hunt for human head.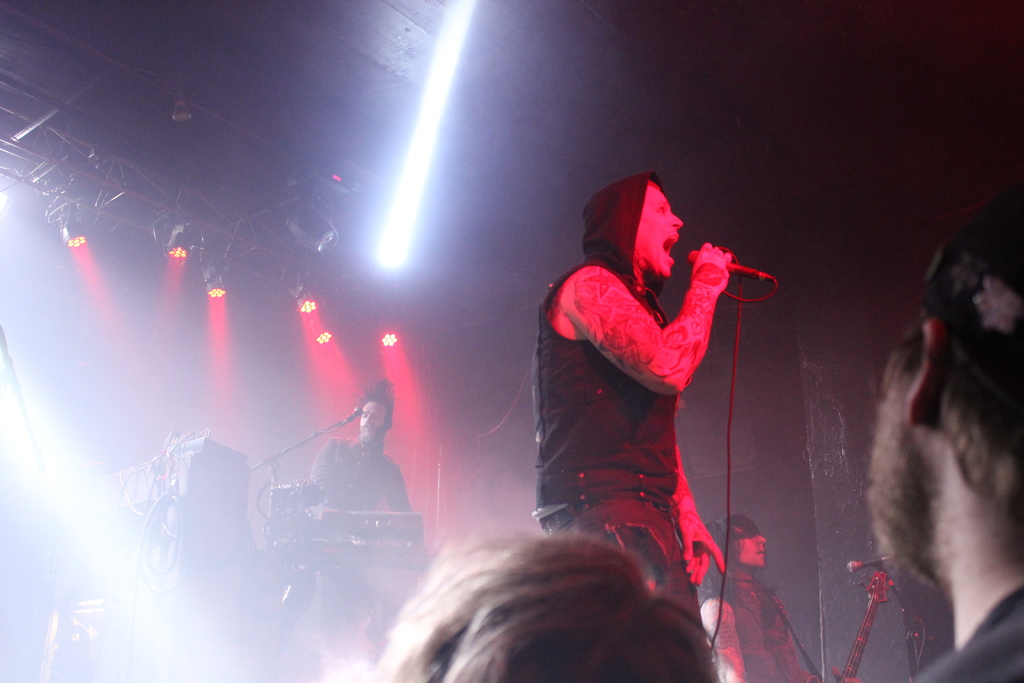
Hunted down at 580 167 687 276.
